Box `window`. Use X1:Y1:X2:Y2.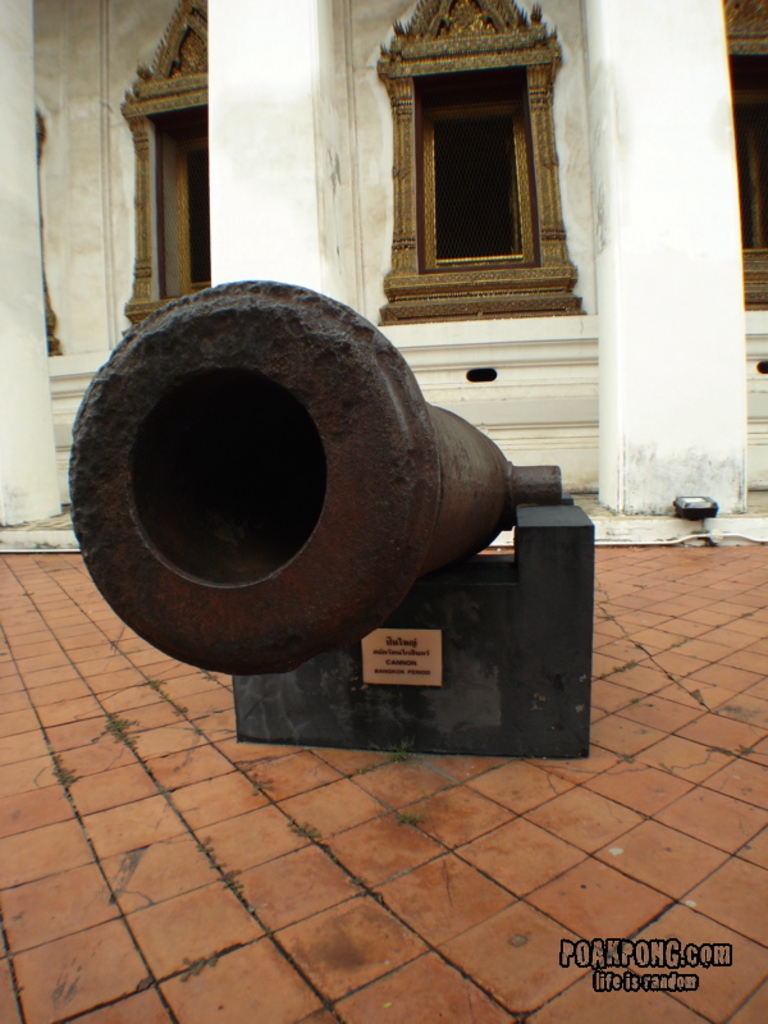
422:102:534:275.
